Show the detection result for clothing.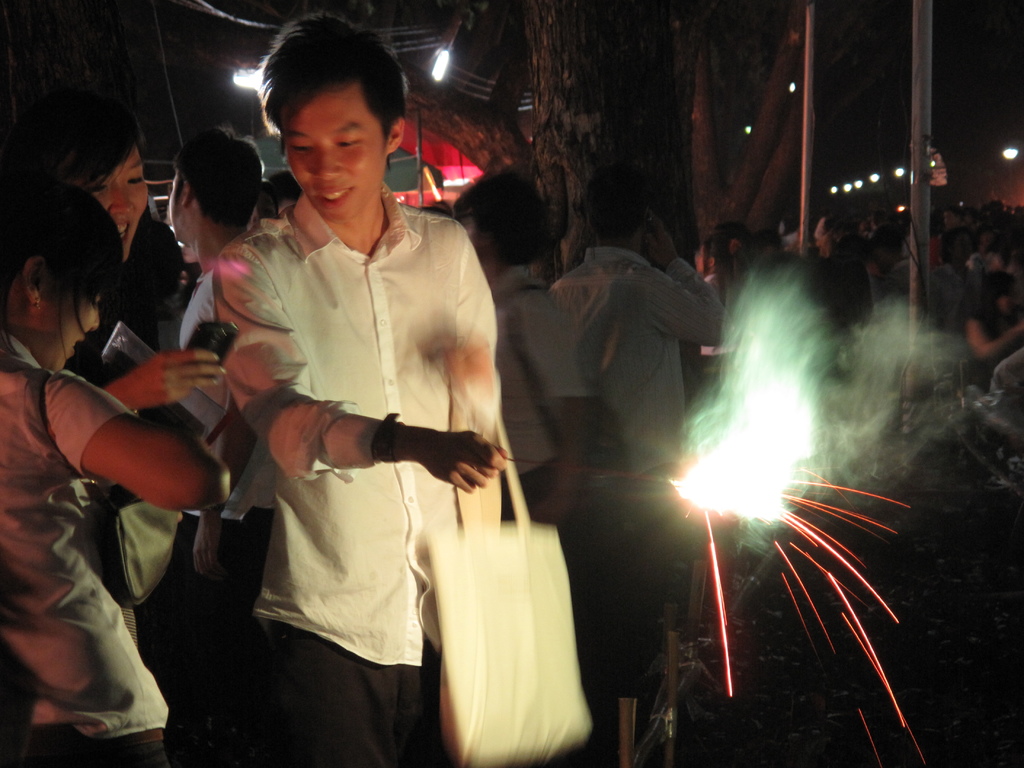
501/267/611/691.
